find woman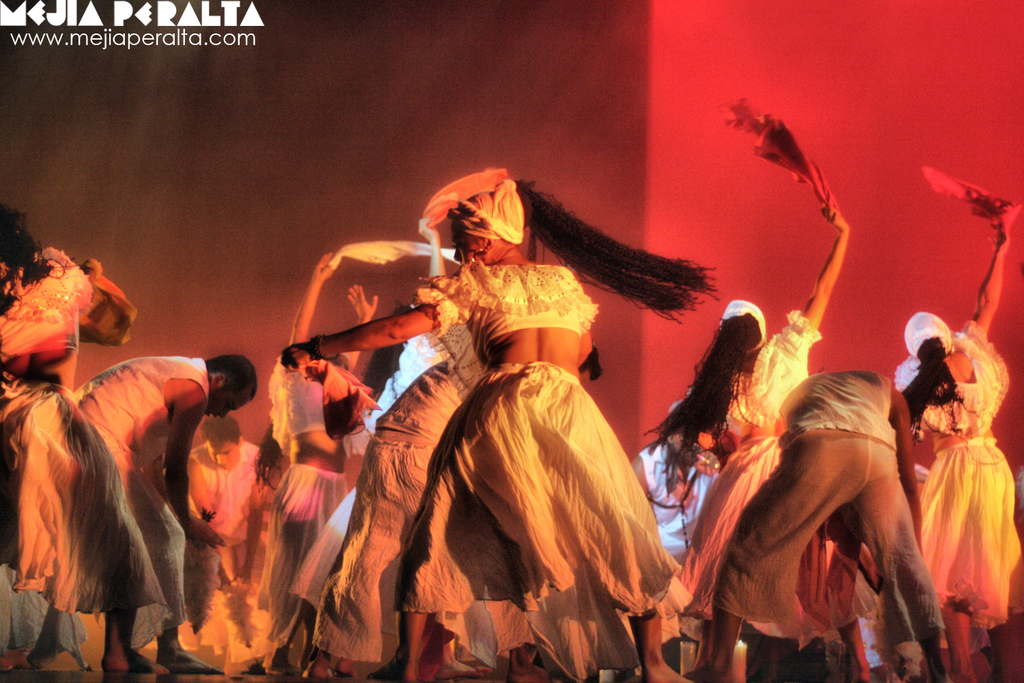
907 190 1023 682
